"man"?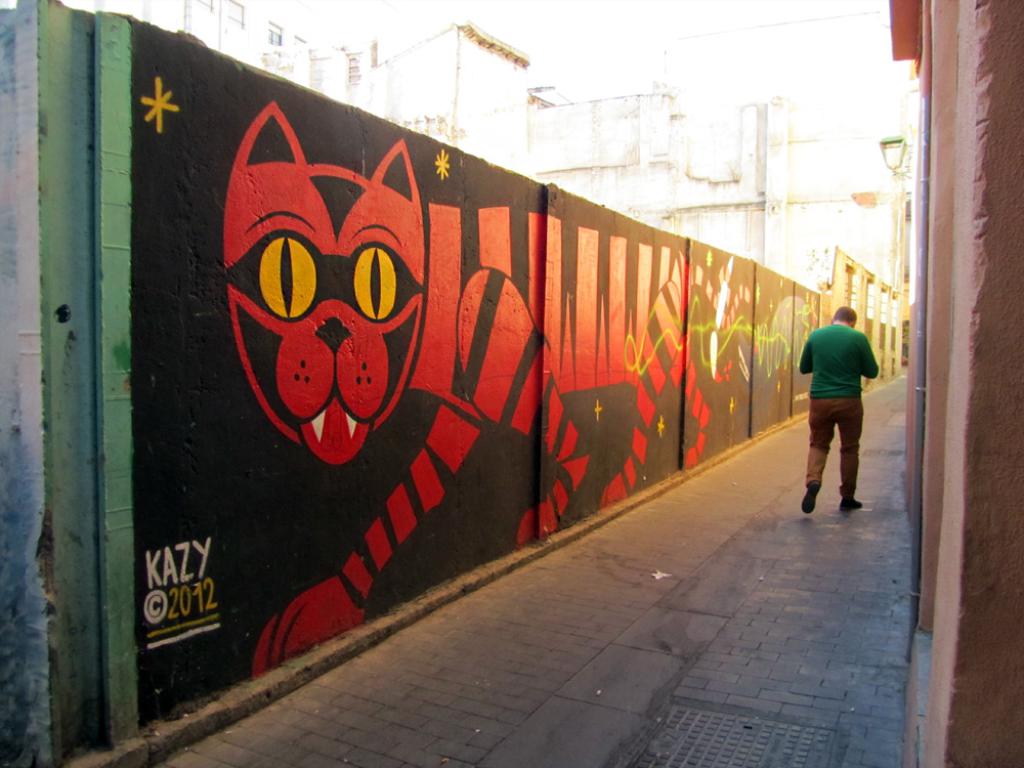
(797,303,883,515)
